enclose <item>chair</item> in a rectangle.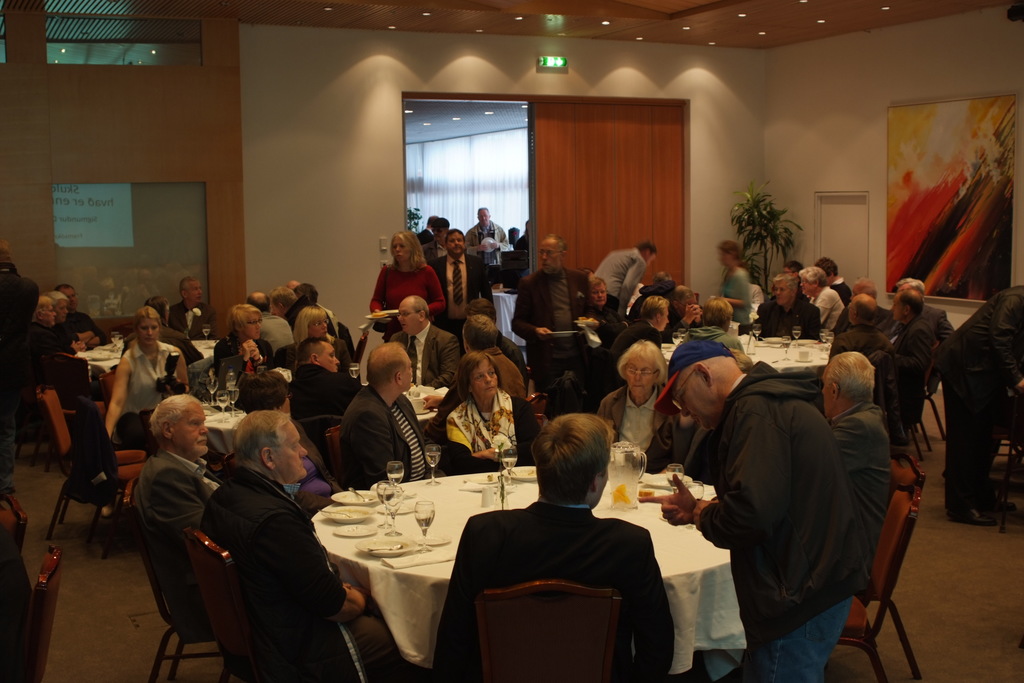
833:473:914:682.
